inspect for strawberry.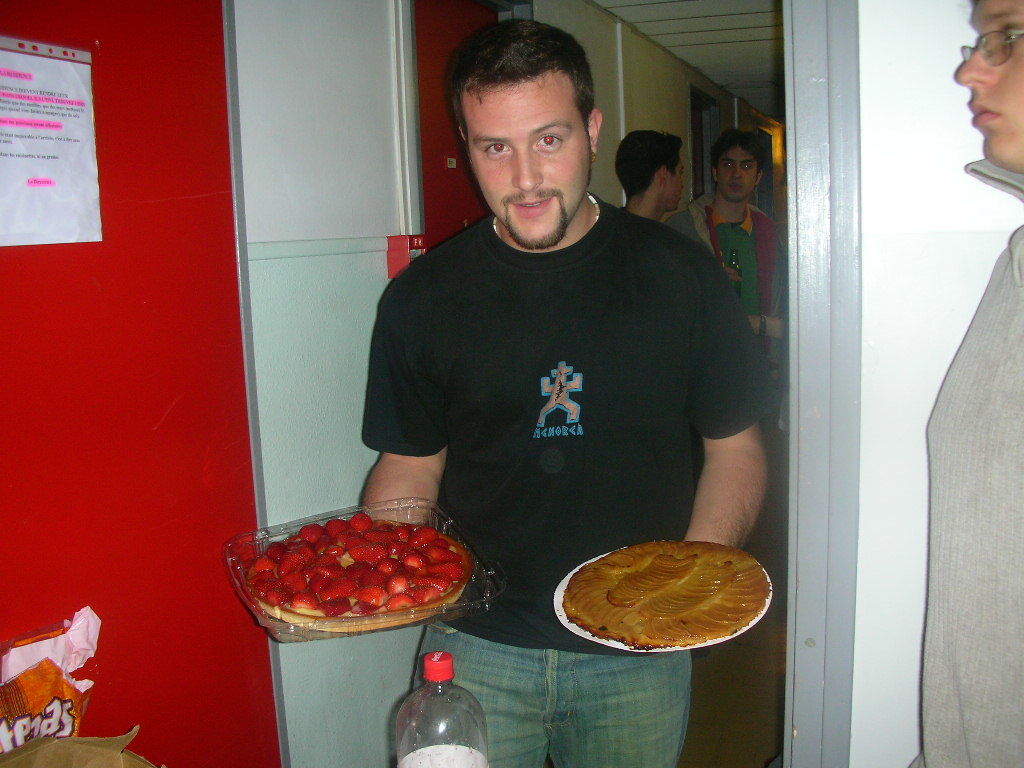
Inspection: locate(379, 568, 414, 593).
